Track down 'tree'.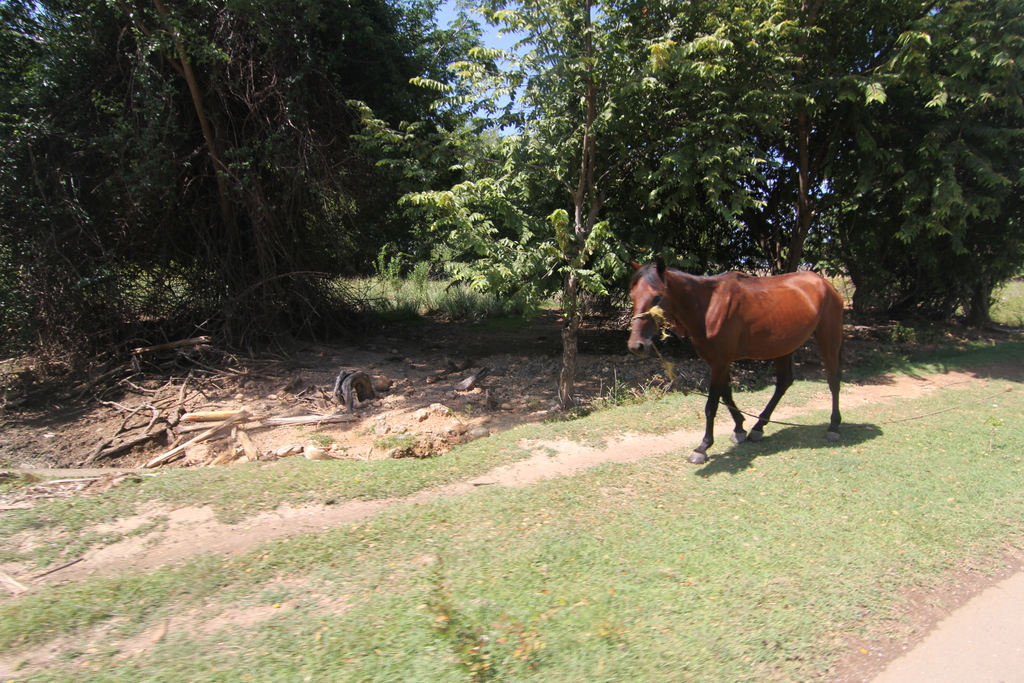
Tracked to 232,0,500,145.
